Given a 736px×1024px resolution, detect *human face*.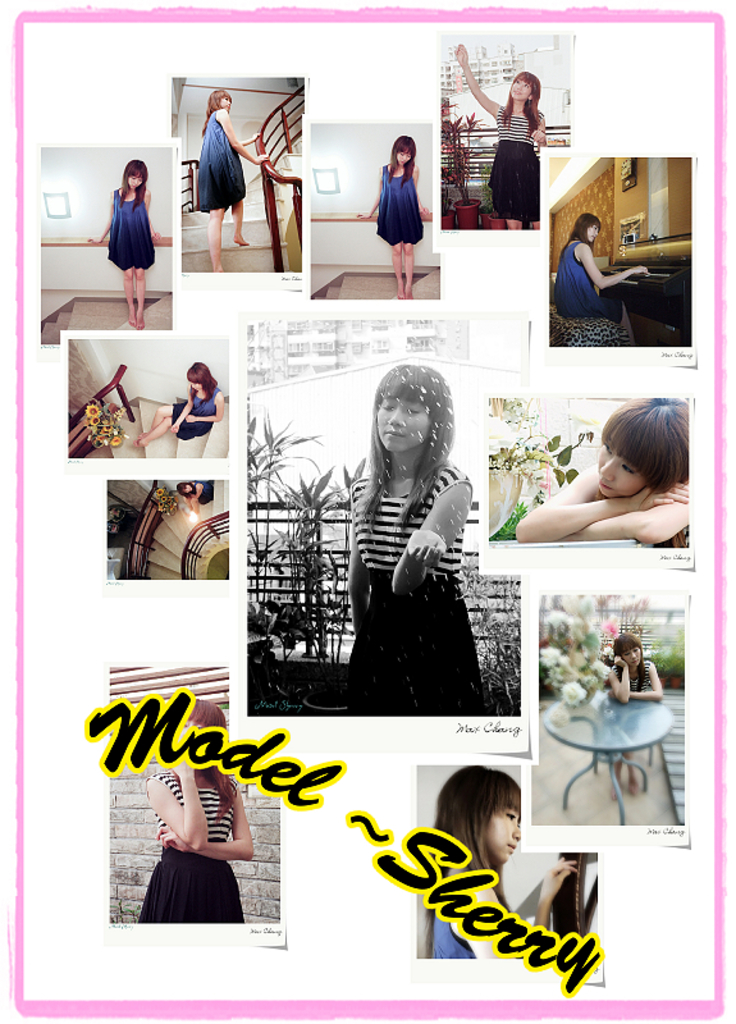
{"left": 161, "top": 717, "right": 218, "bottom": 774}.
